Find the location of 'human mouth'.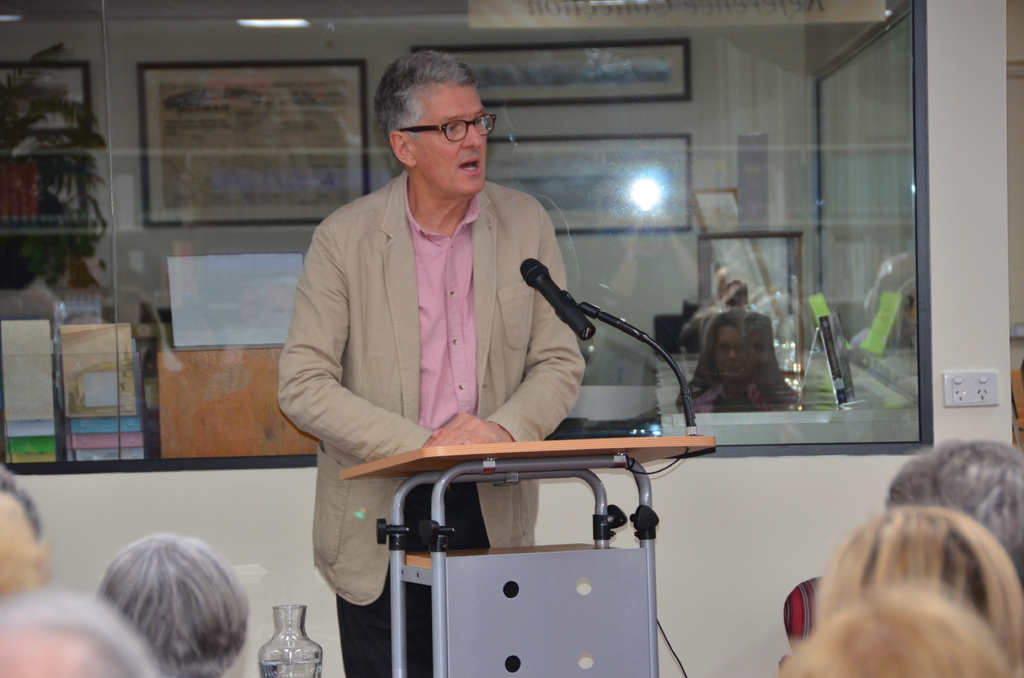
Location: box(717, 361, 744, 375).
